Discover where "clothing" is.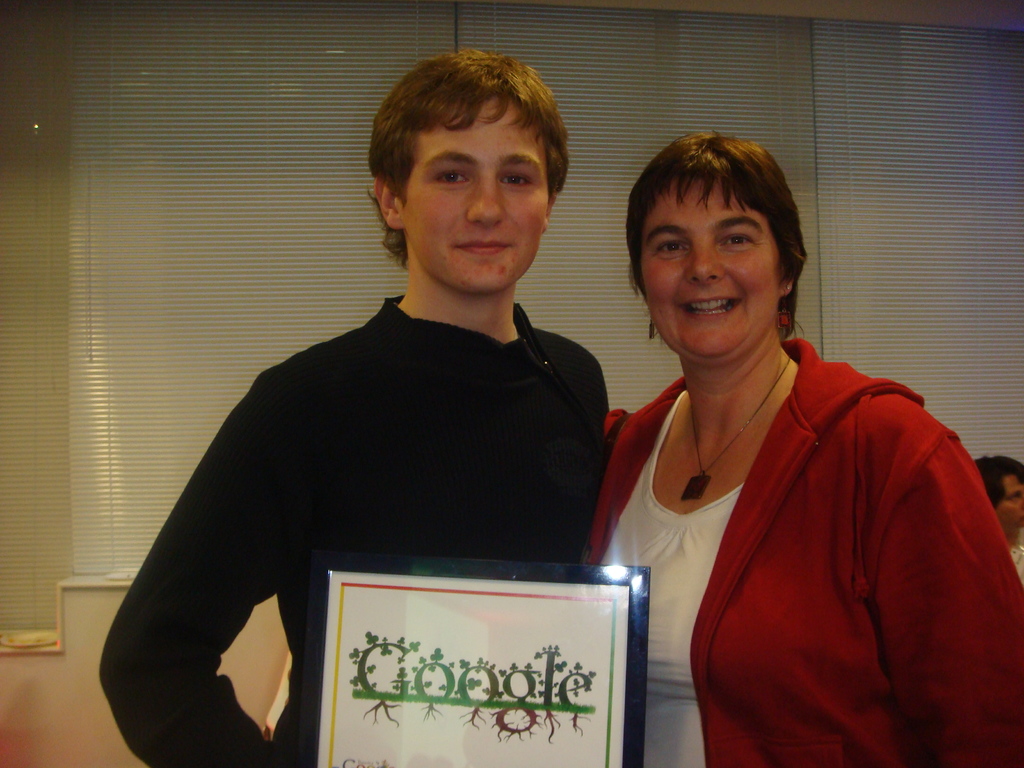
Discovered at pyautogui.locateOnScreen(573, 331, 1023, 762).
